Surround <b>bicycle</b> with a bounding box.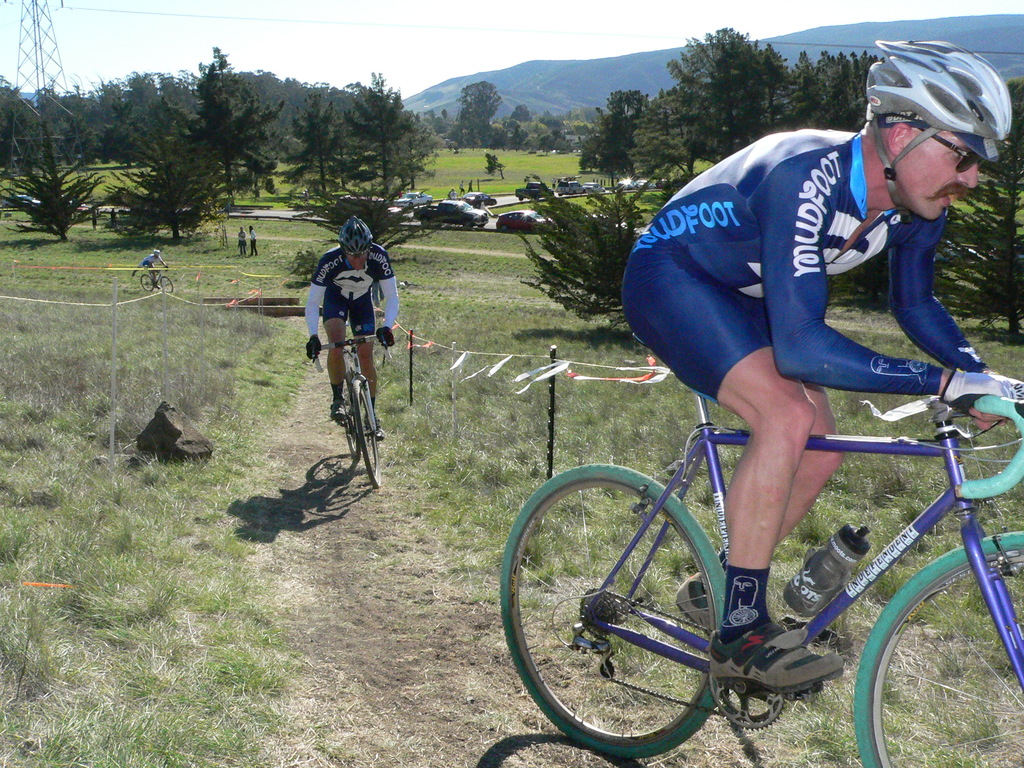
456:323:1023:755.
